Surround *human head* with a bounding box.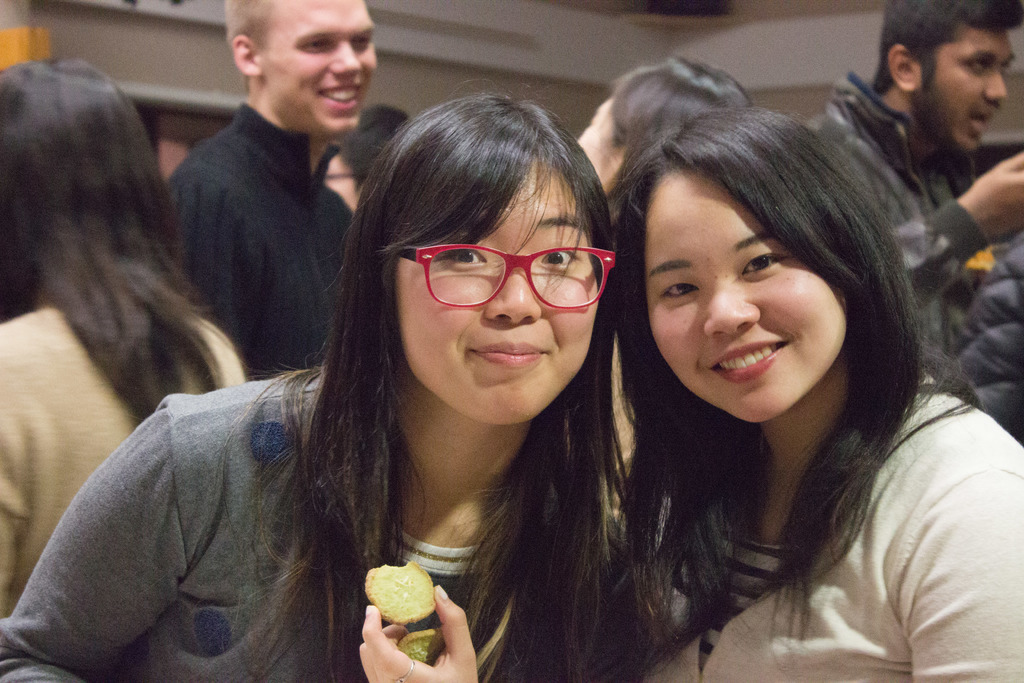
BBox(576, 53, 755, 194).
